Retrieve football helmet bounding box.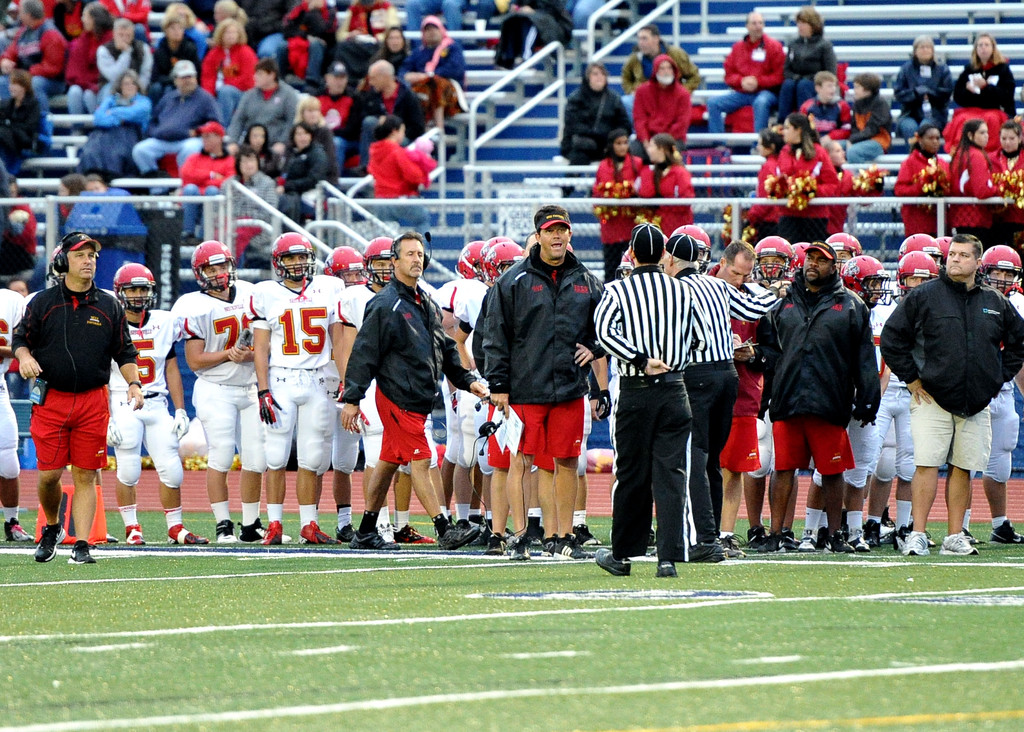
Bounding box: (791,240,806,280).
